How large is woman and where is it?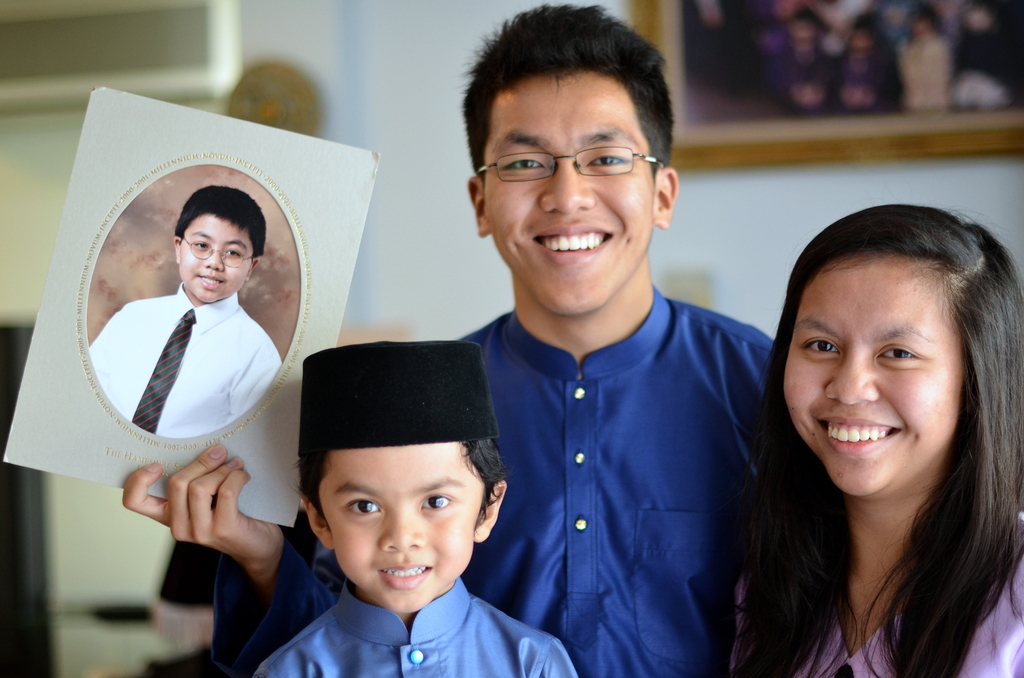
Bounding box: pyautogui.locateOnScreen(712, 201, 1023, 667).
